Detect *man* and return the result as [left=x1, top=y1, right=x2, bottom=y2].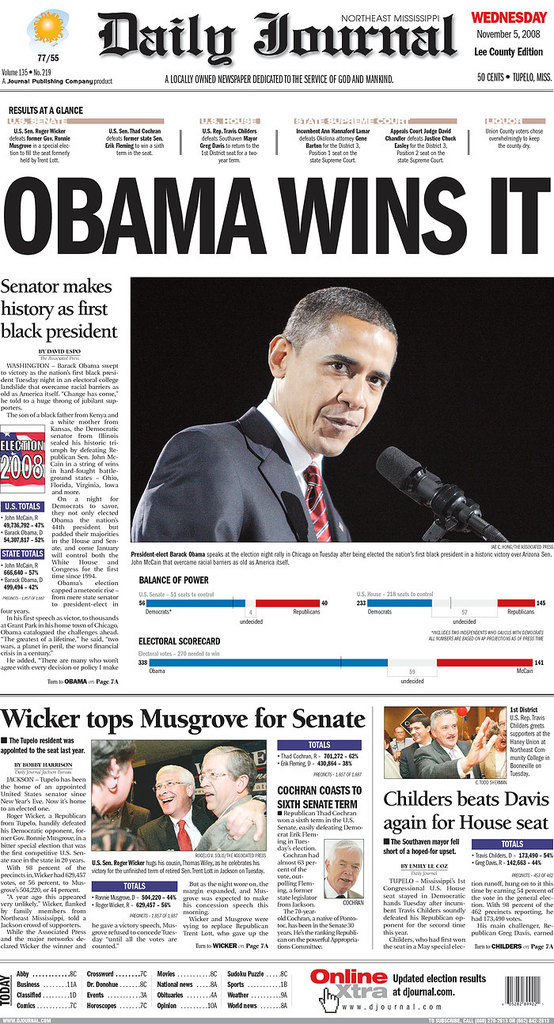
[left=186, top=742, right=270, bottom=853].
